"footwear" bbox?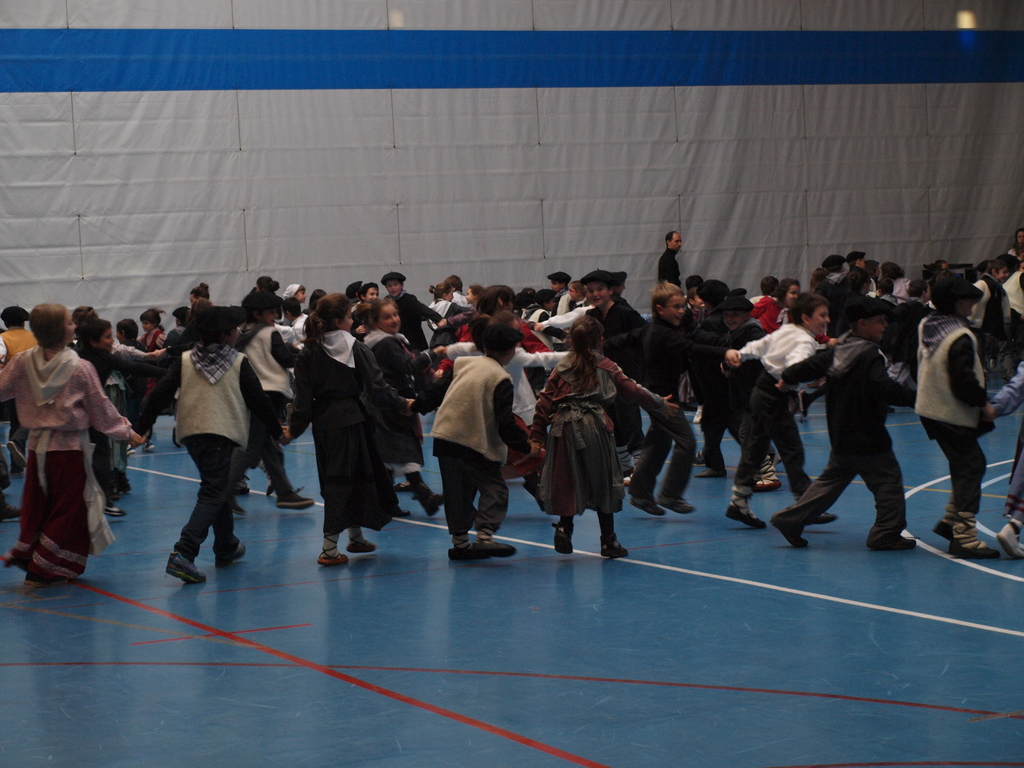
box=[655, 498, 696, 514]
